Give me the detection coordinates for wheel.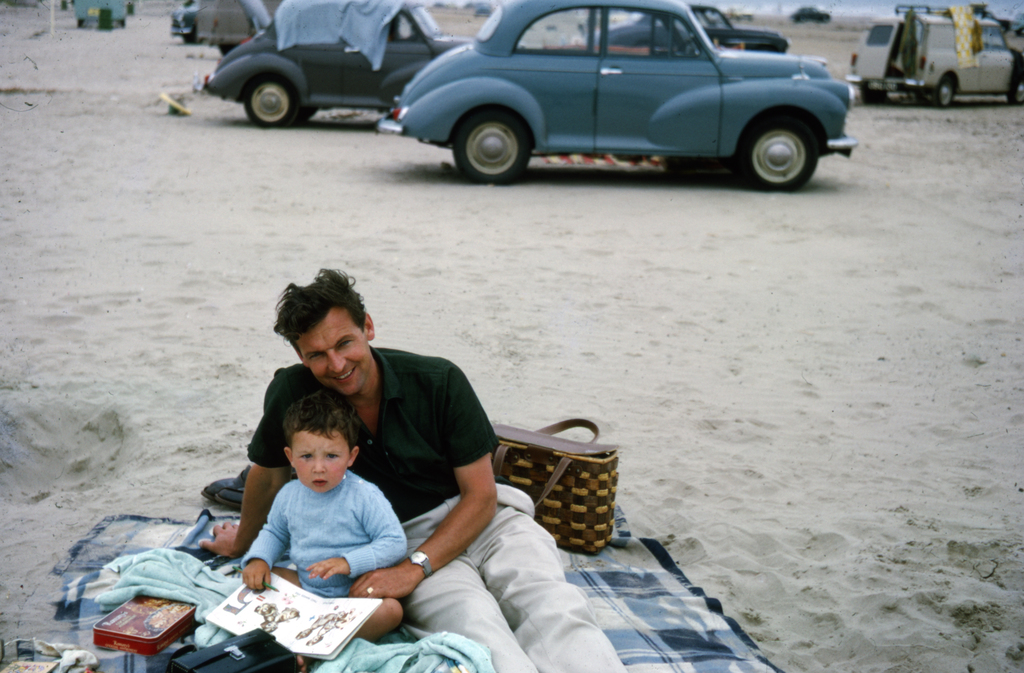
239, 81, 299, 131.
